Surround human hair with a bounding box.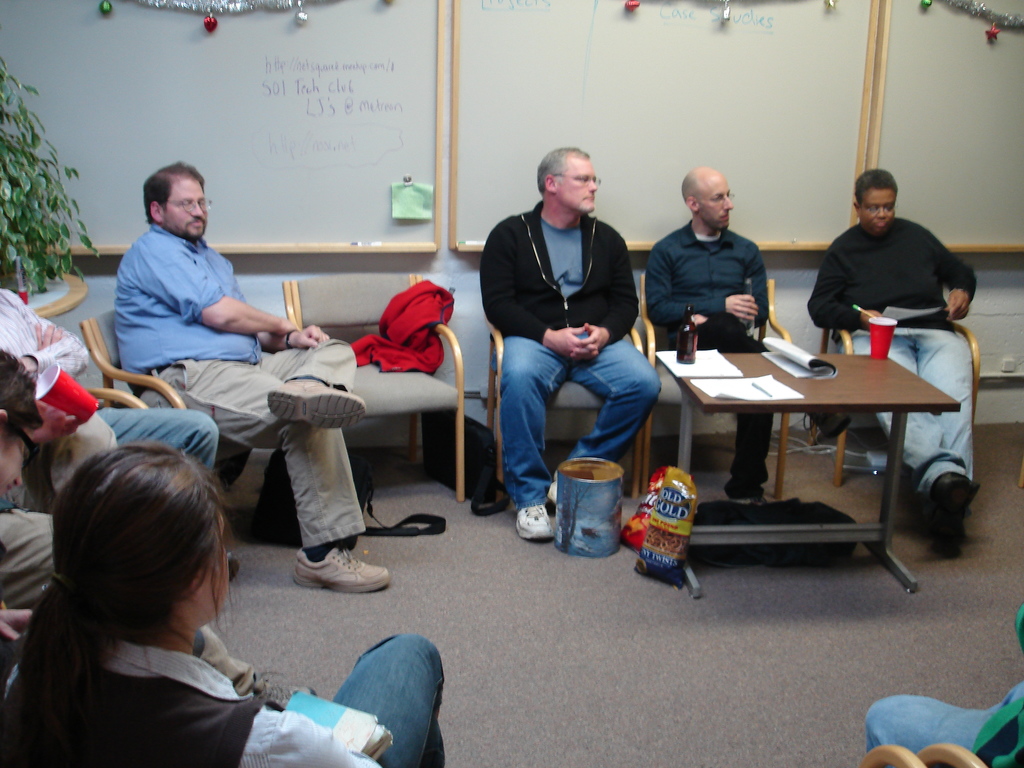
l=0, t=341, r=44, b=422.
